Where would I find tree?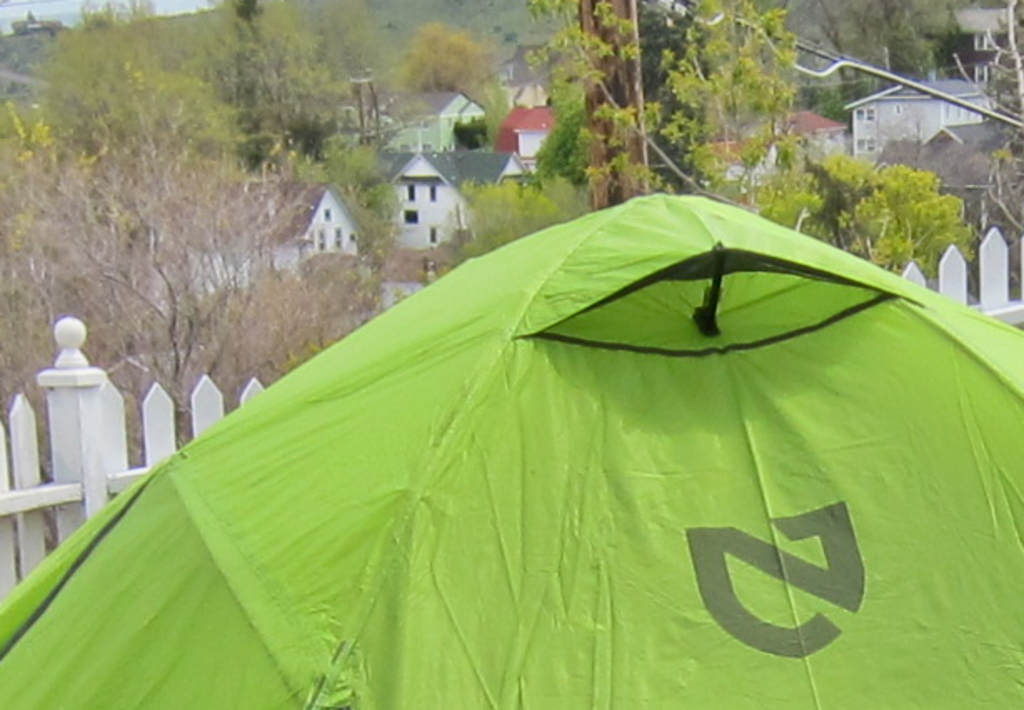
At l=18, t=0, r=248, b=228.
